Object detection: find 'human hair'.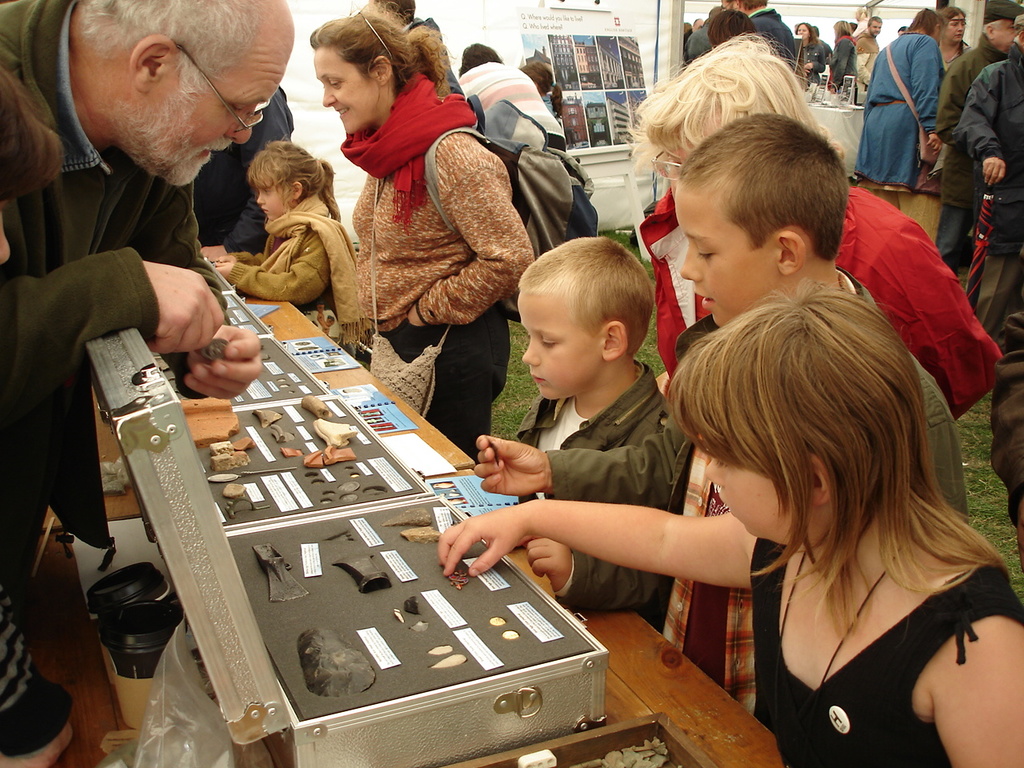
rect(903, 6, 939, 38).
